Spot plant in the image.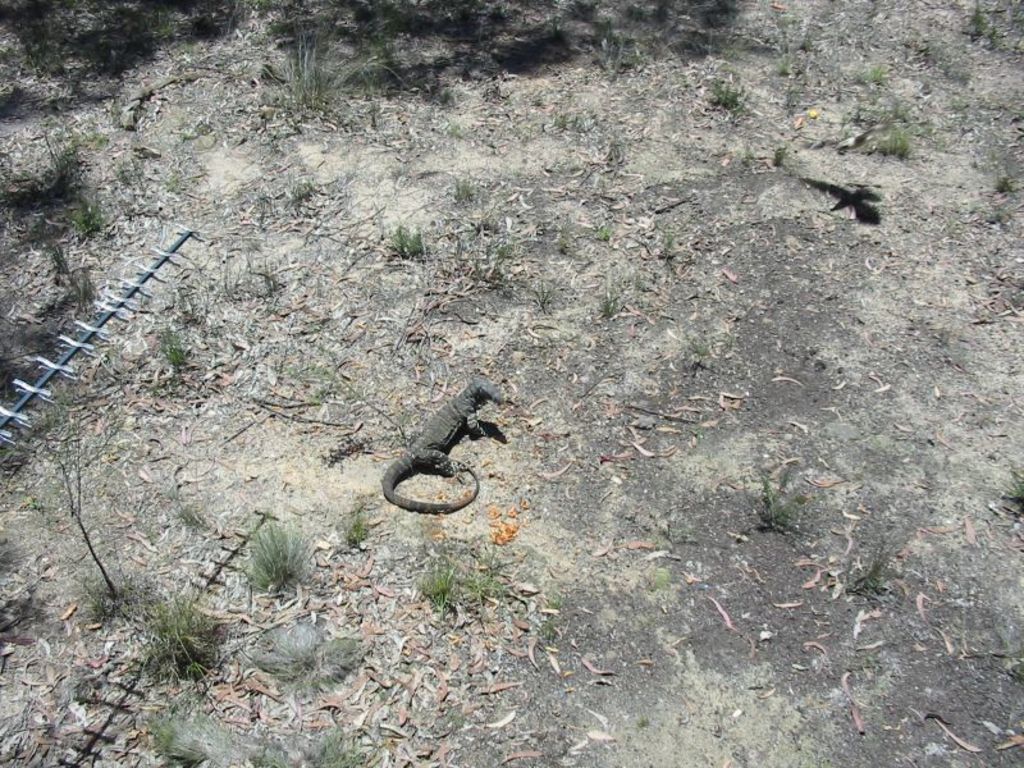
plant found at x1=436, y1=82, x2=454, y2=108.
